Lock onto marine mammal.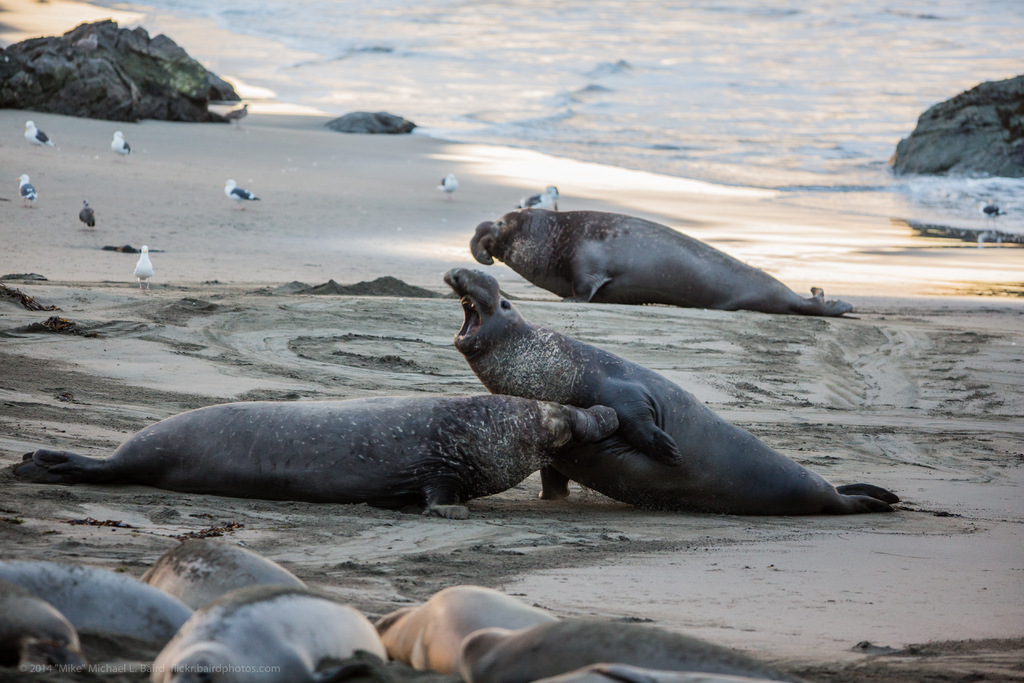
Locked: (469,209,865,318).
